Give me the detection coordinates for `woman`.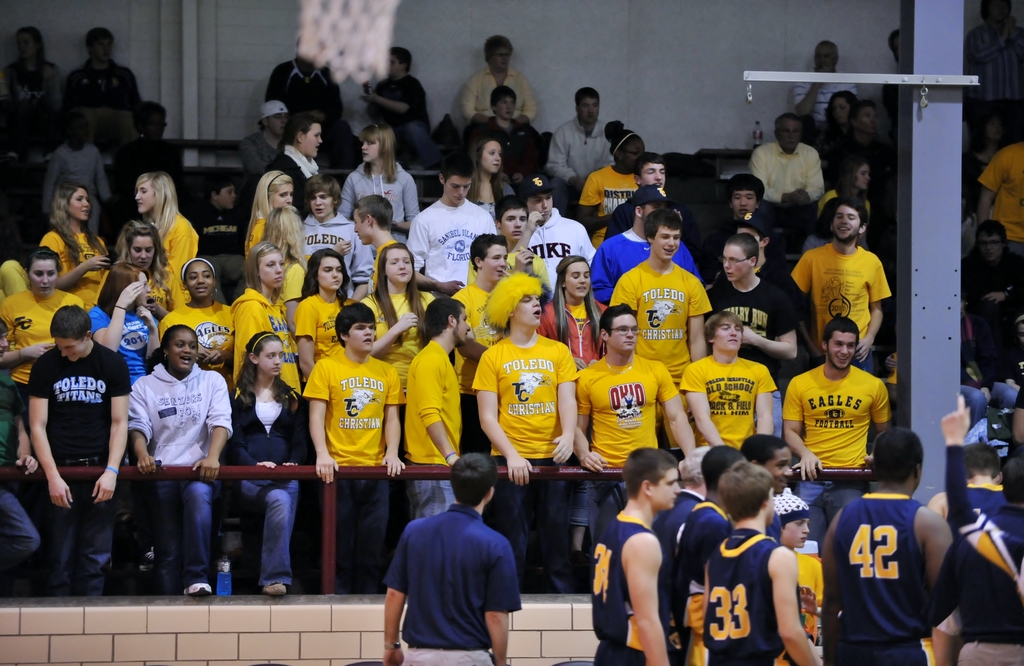
x1=213, y1=330, x2=300, y2=603.
